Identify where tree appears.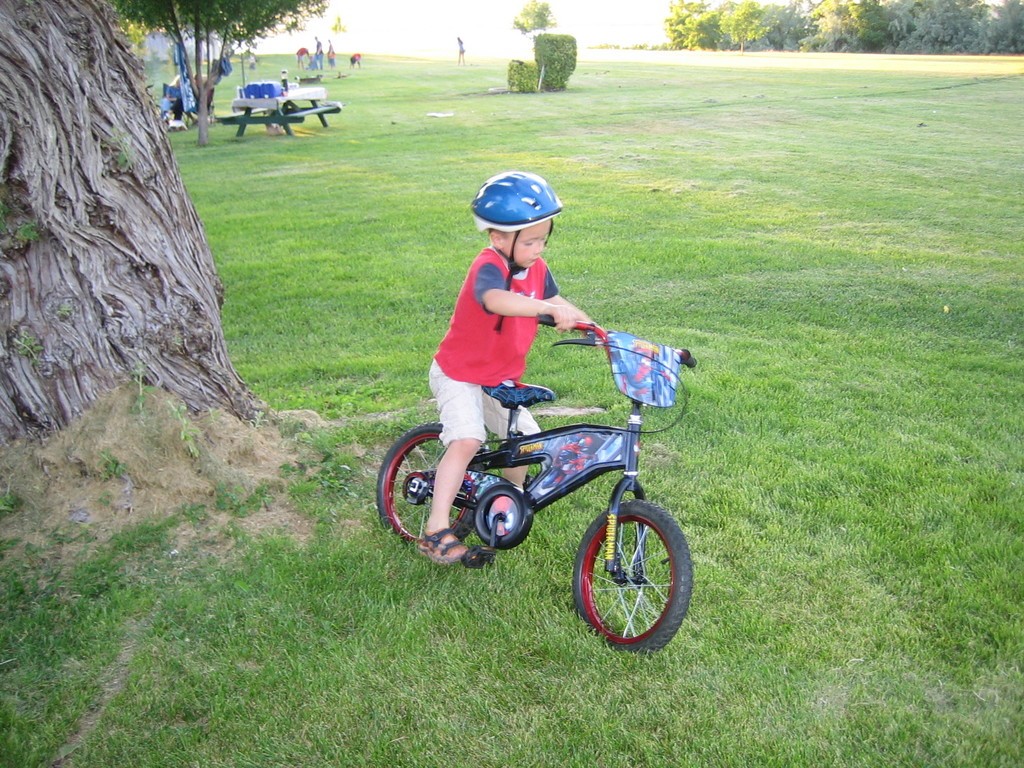
Appears at <bbox>688, 0, 728, 51</bbox>.
